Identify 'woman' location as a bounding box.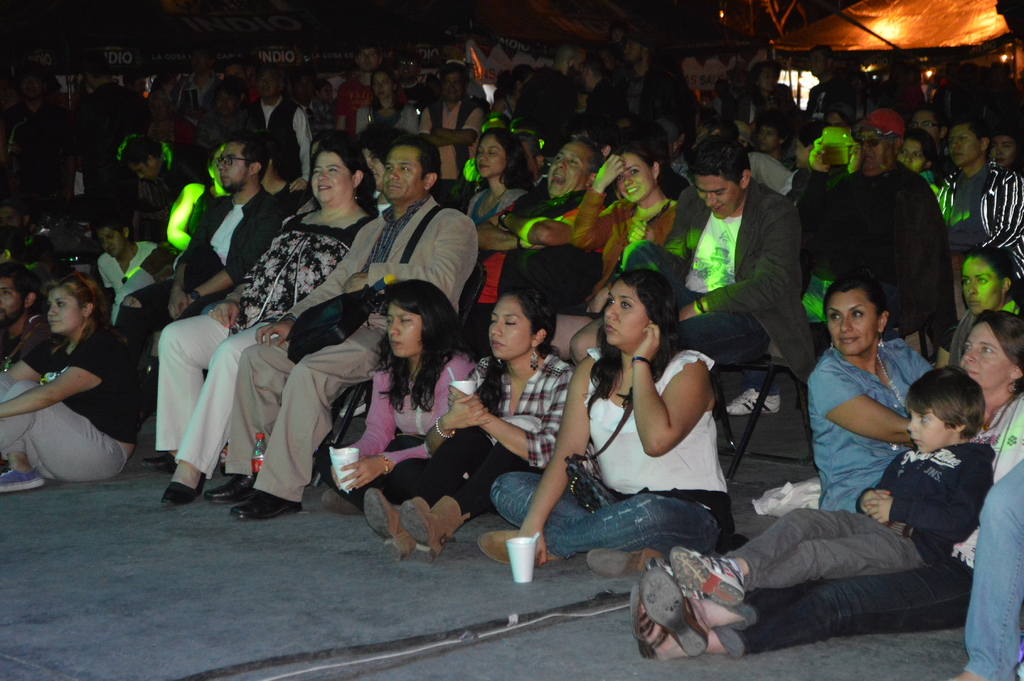
810, 265, 939, 512.
